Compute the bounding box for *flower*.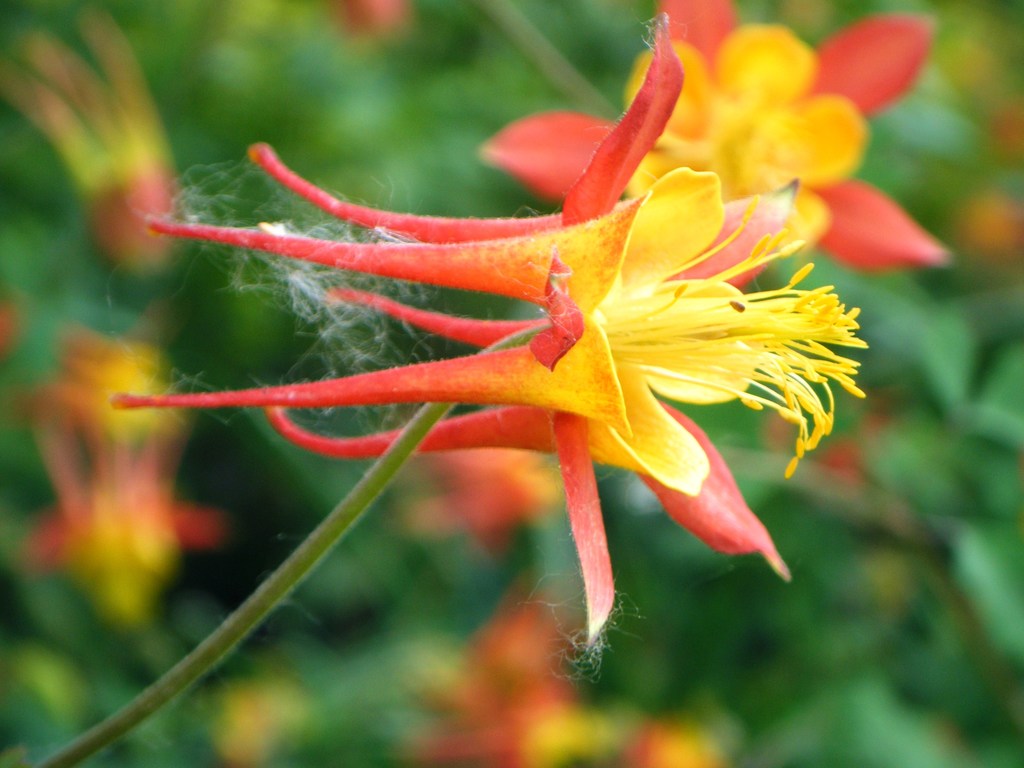
box(956, 188, 1022, 266).
